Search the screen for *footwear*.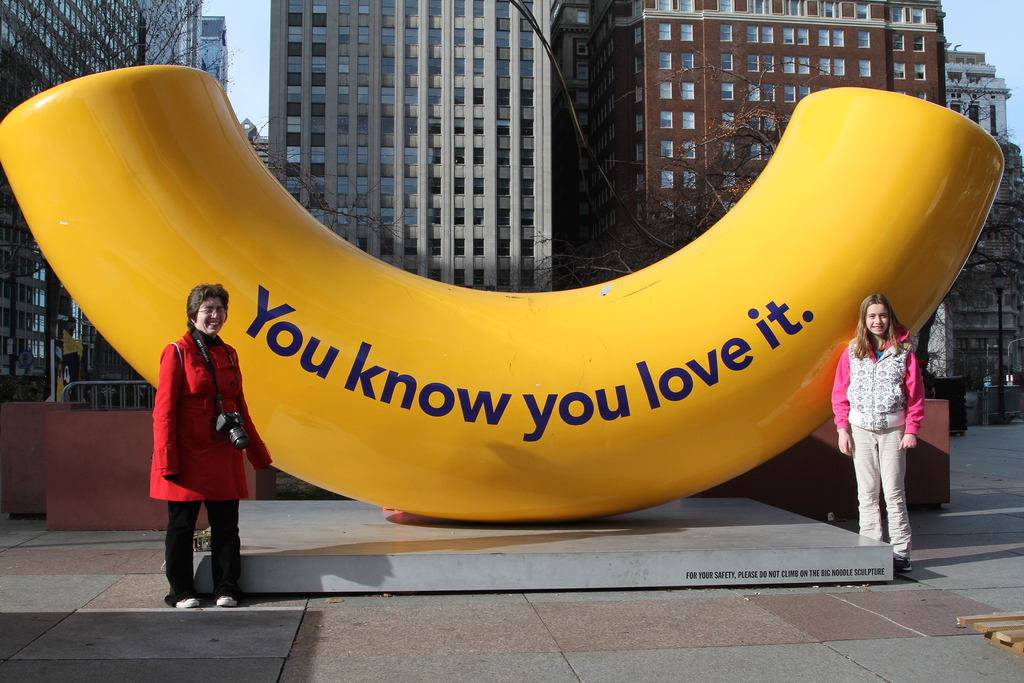
Found at (220, 595, 239, 611).
